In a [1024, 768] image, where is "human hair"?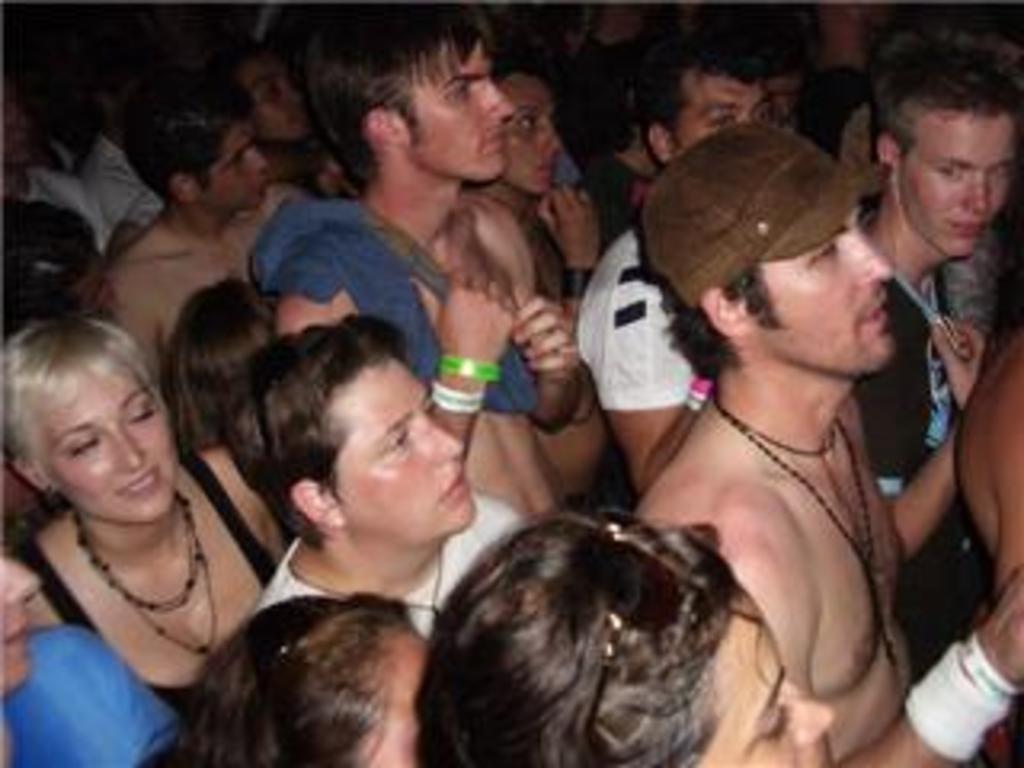
pyautogui.locateOnScreen(160, 272, 282, 467).
